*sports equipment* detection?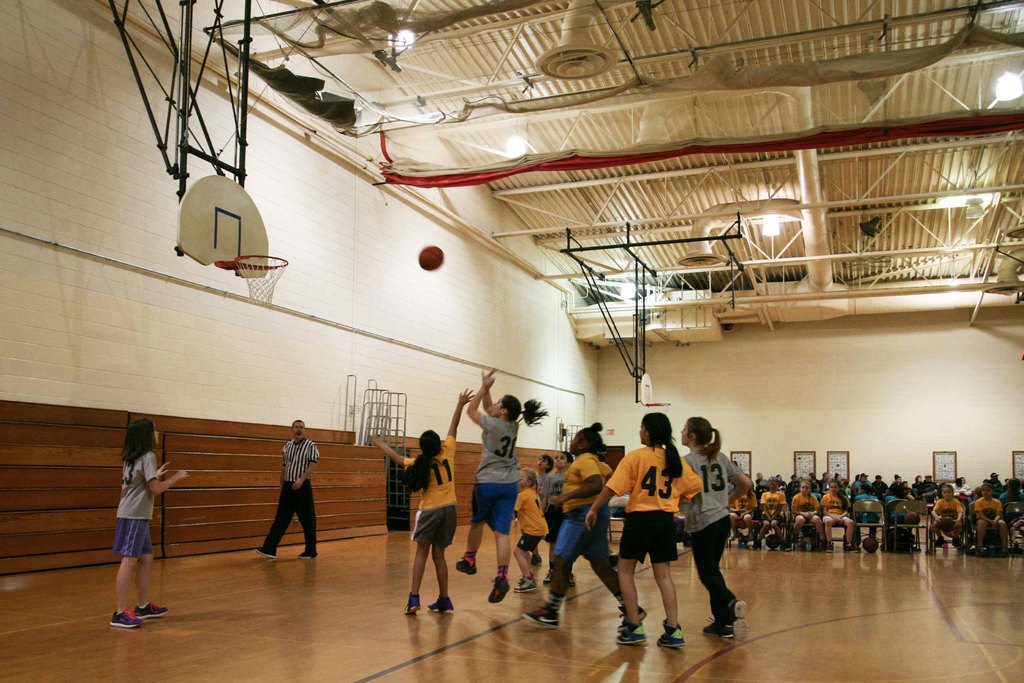
231:252:290:310
